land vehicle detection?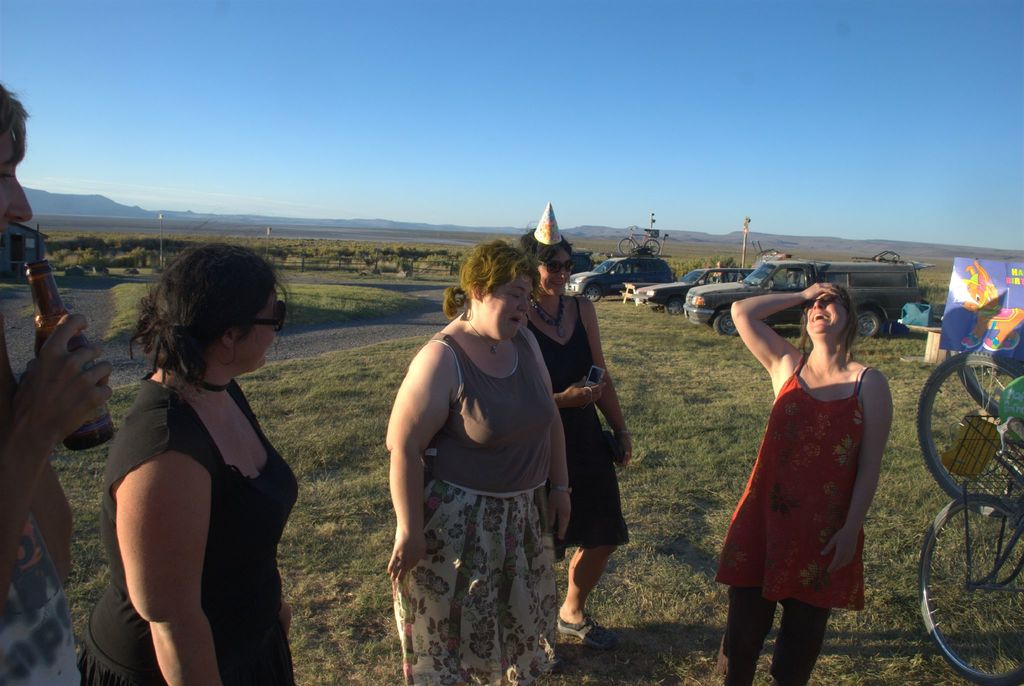
region(637, 266, 752, 313)
